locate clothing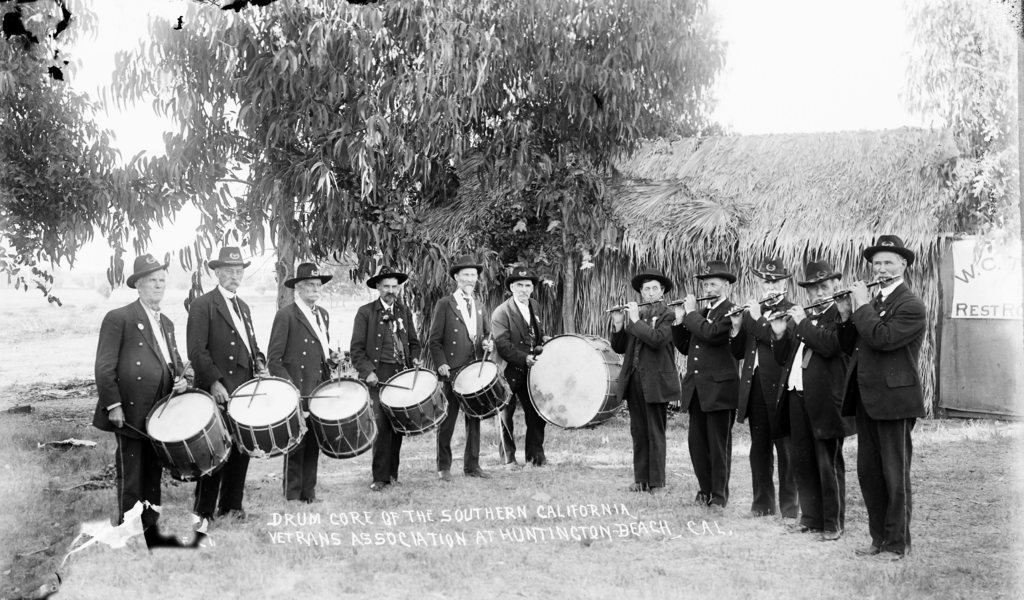
region(673, 294, 751, 501)
